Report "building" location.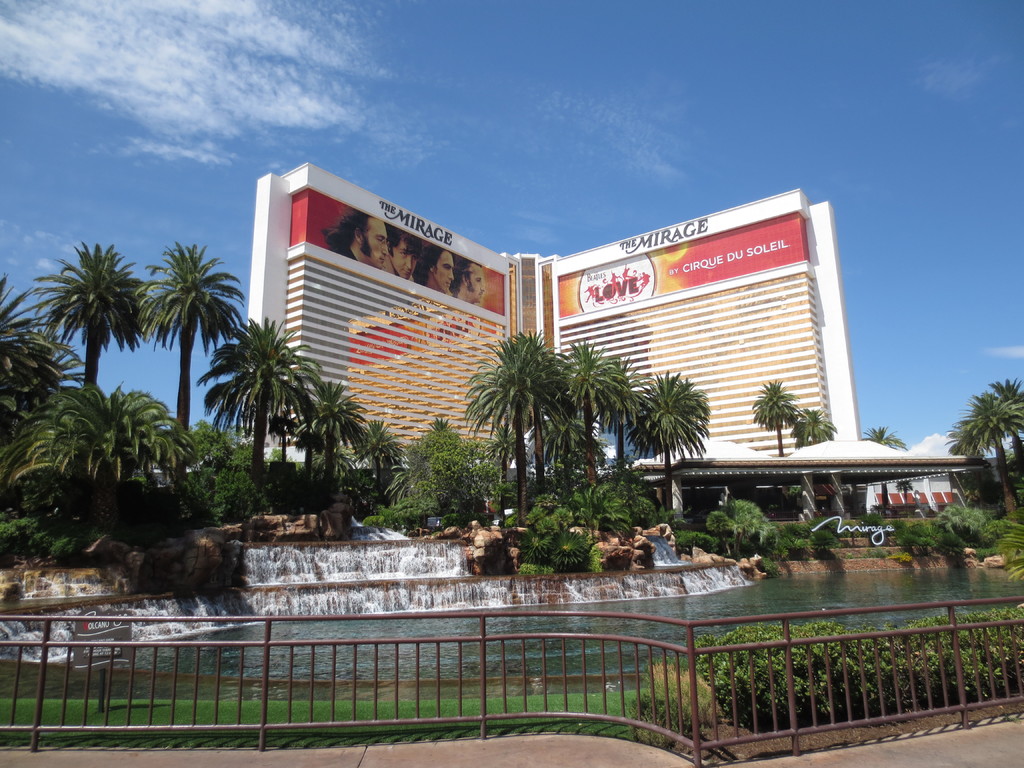
Report: 230/161/861/529.
